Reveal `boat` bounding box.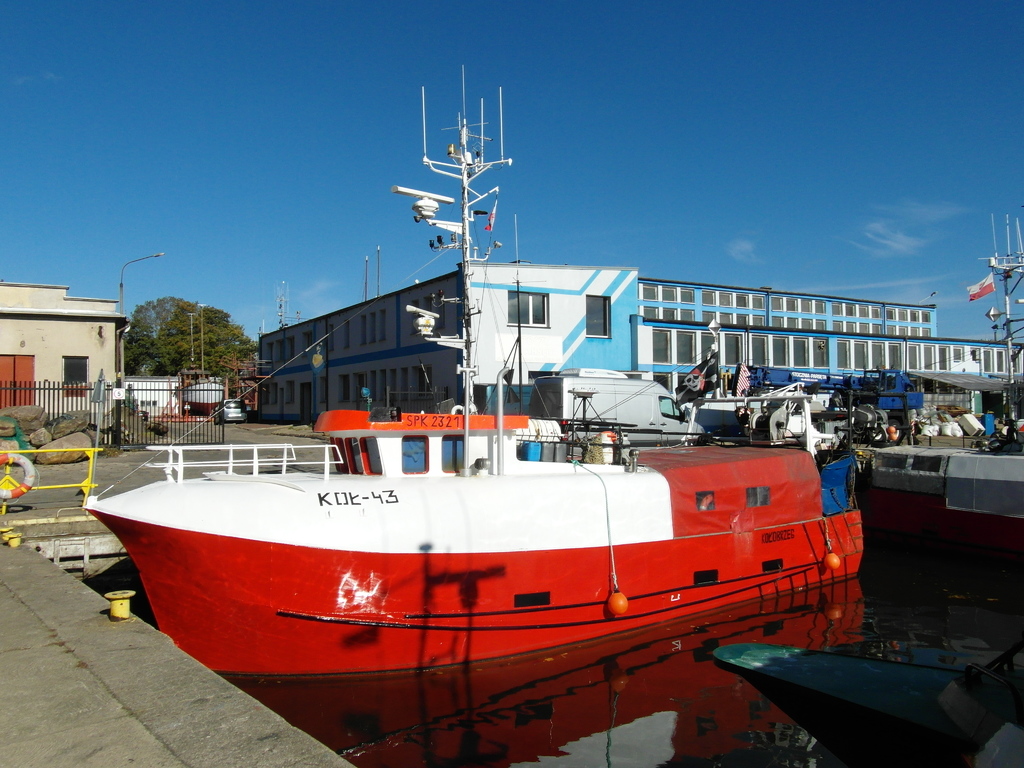
Revealed: (80,58,876,681).
